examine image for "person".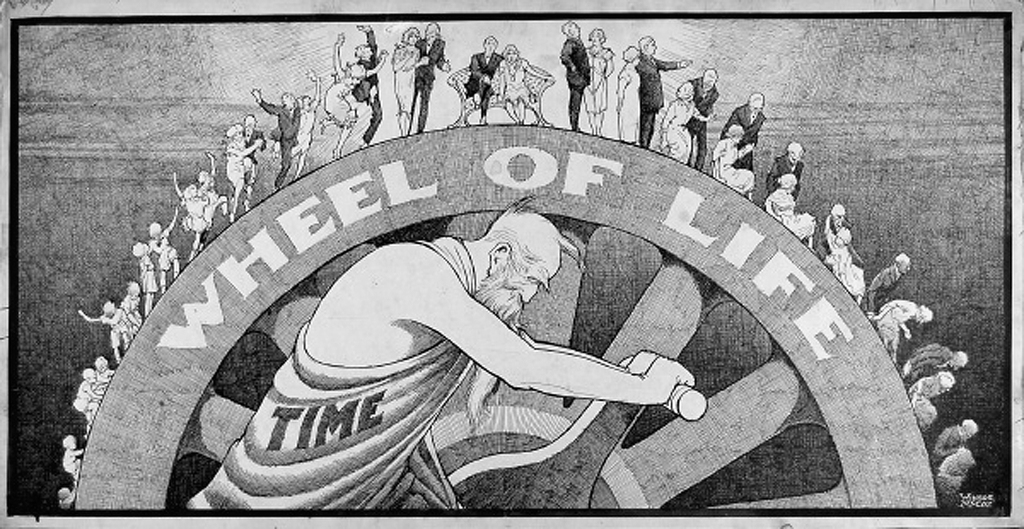
Examination result: bbox=[903, 341, 970, 380].
